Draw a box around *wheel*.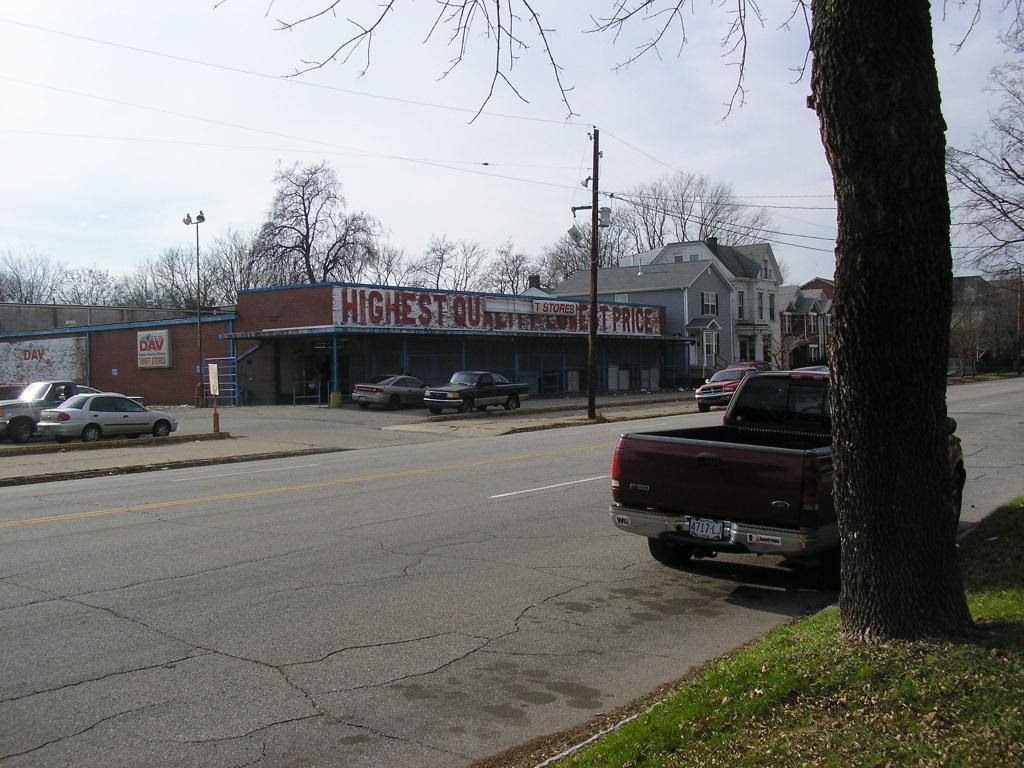
<box>457,397,478,419</box>.
